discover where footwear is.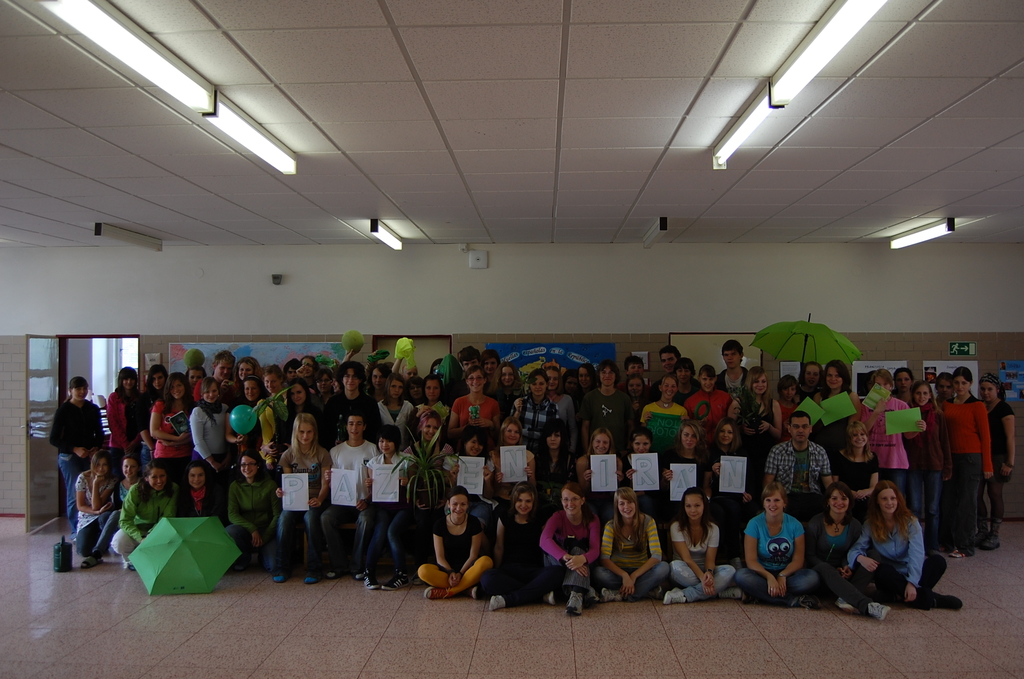
Discovered at left=426, top=589, right=447, bottom=602.
